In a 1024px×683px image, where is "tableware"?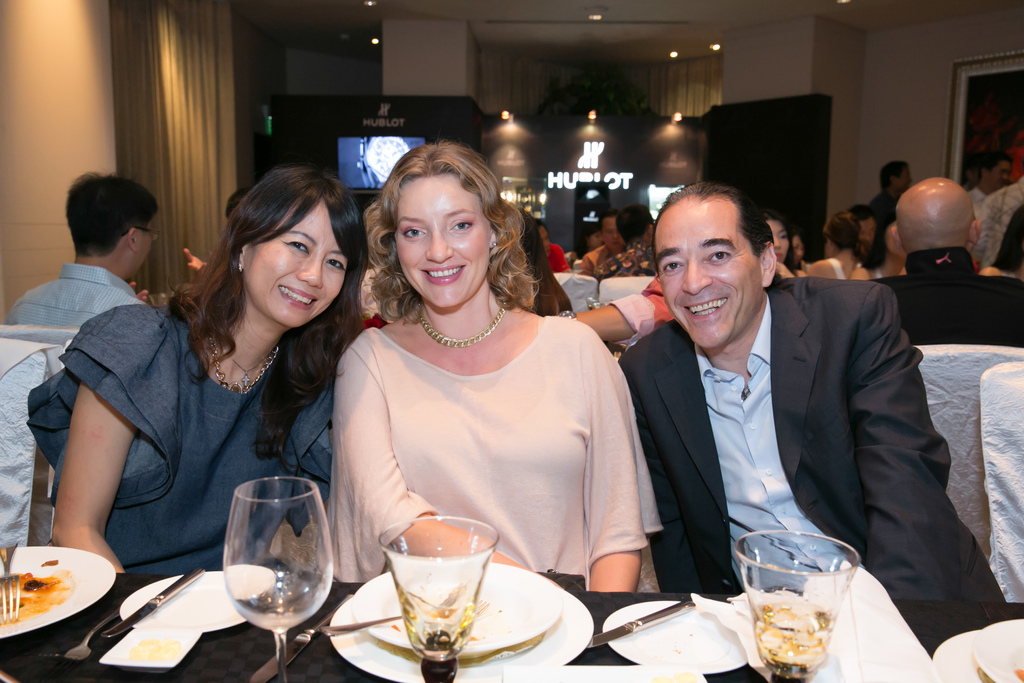
<region>0, 541, 22, 620</region>.
